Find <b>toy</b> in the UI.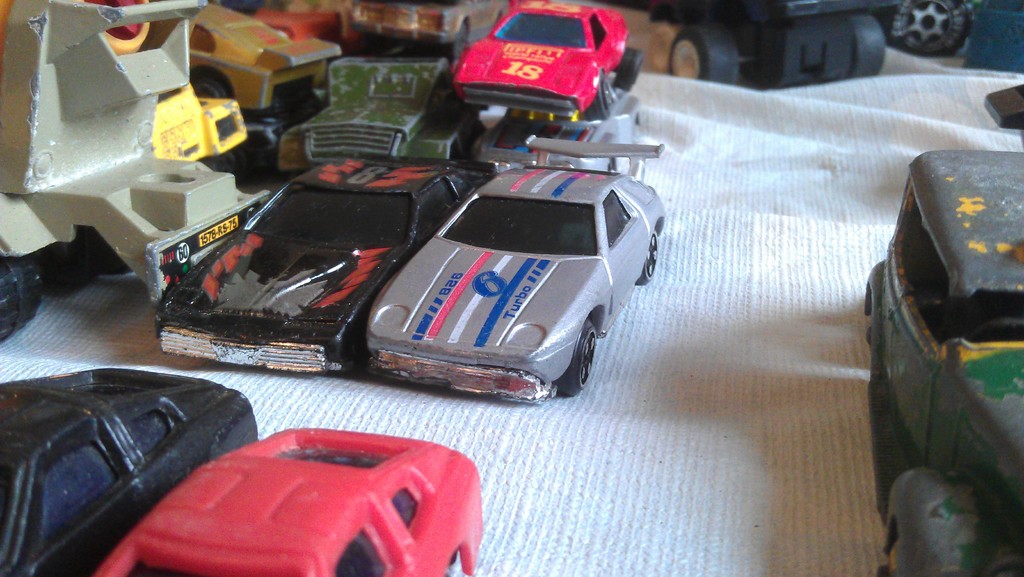
UI element at bbox=(150, 157, 484, 371).
